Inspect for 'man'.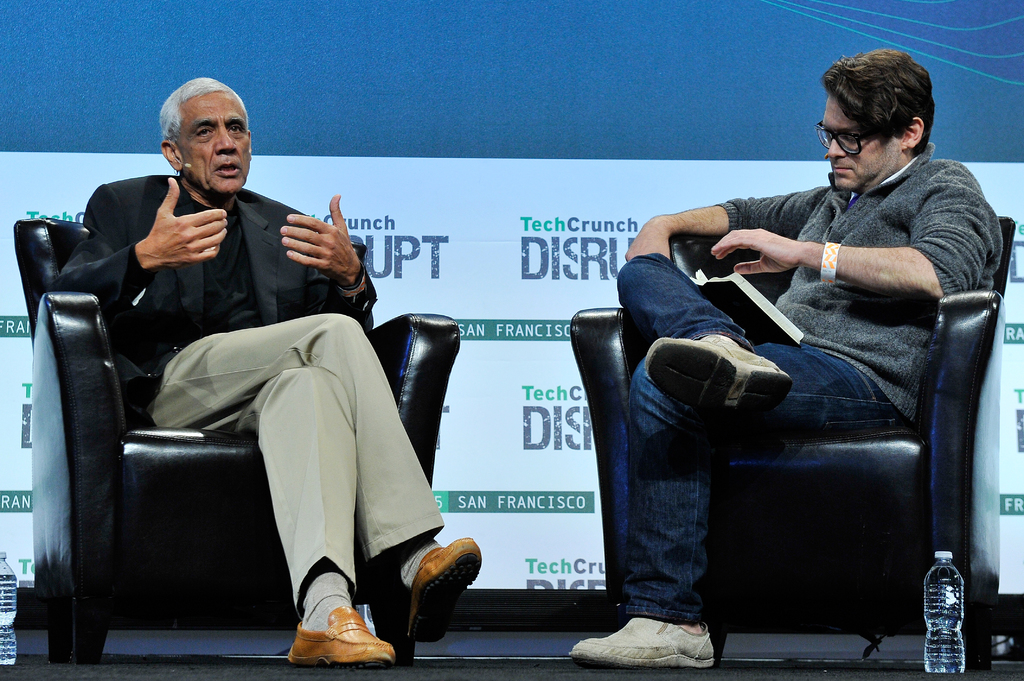
Inspection: bbox=[608, 41, 998, 673].
